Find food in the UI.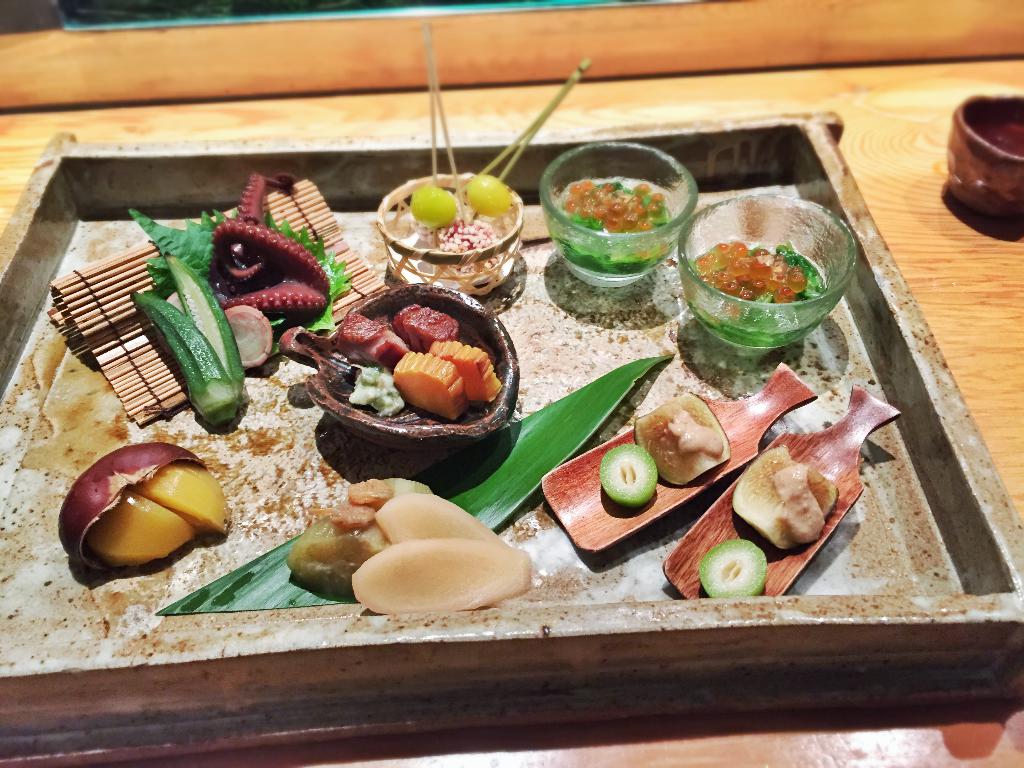
UI element at (x1=330, y1=303, x2=504, y2=419).
